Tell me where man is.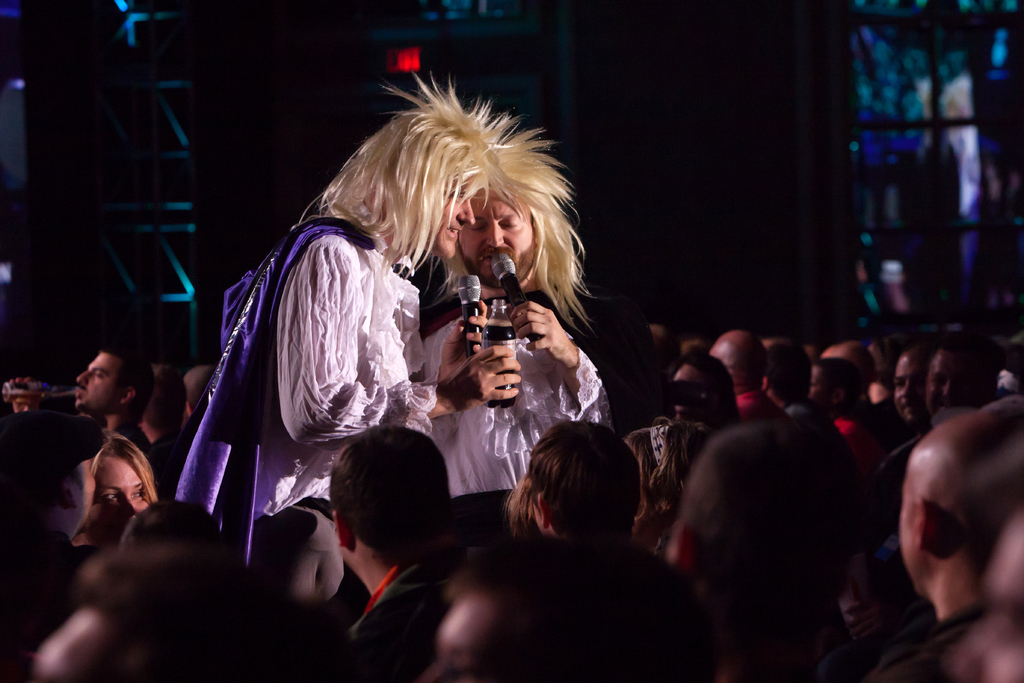
man is at (x1=703, y1=328, x2=785, y2=436).
